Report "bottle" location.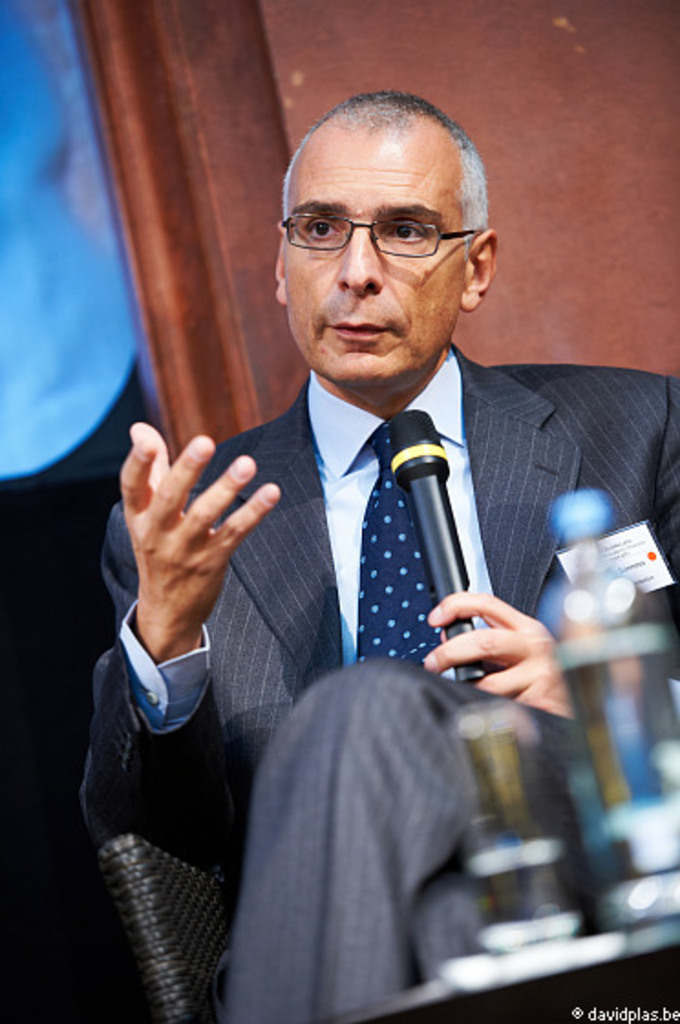
Report: 528/485/678/927.
